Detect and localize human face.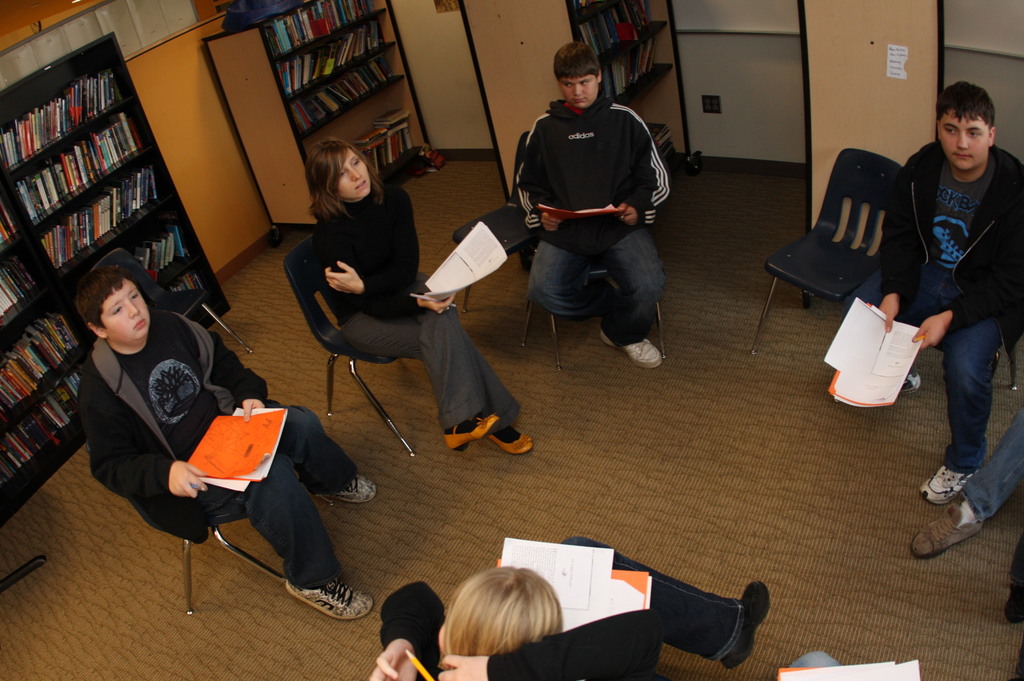
Localized at {"left": 937, "top": 111, "right": 992, "bottom": 173}.
